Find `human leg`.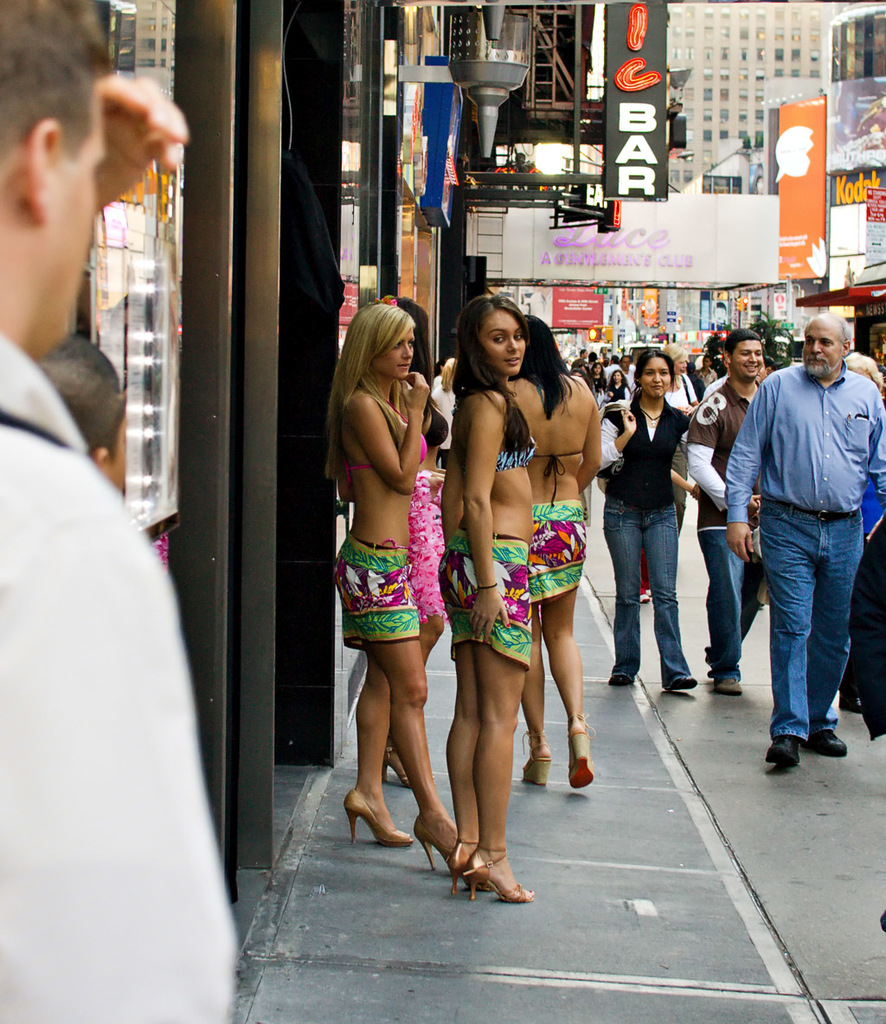
box=[342, 614, 423, 853].
